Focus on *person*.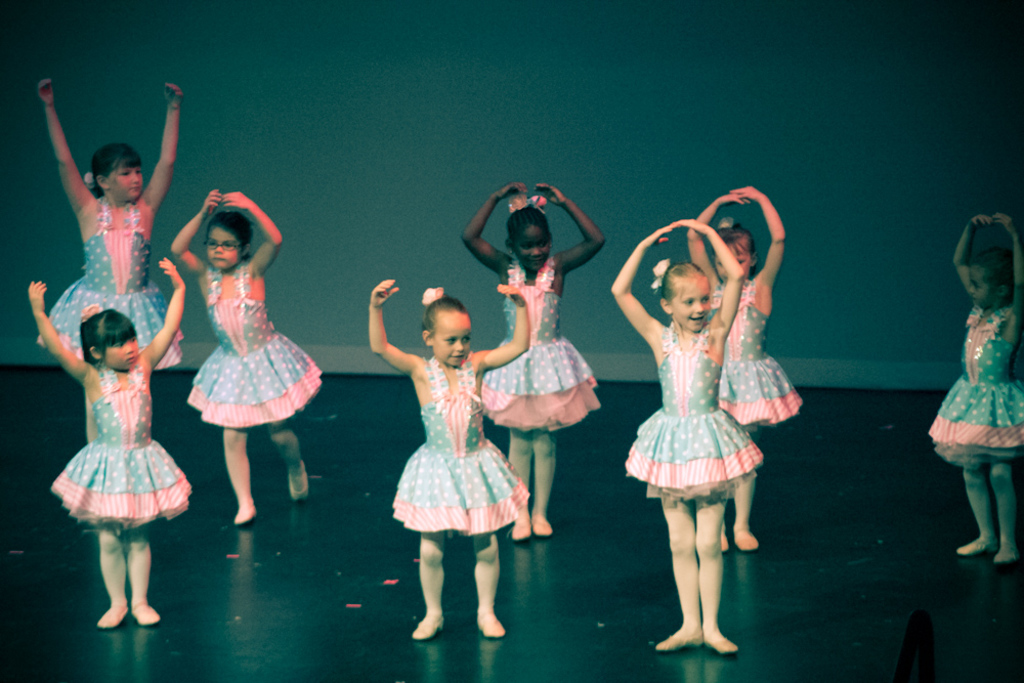
Focused at bbox(456, 174, 607, 542).
